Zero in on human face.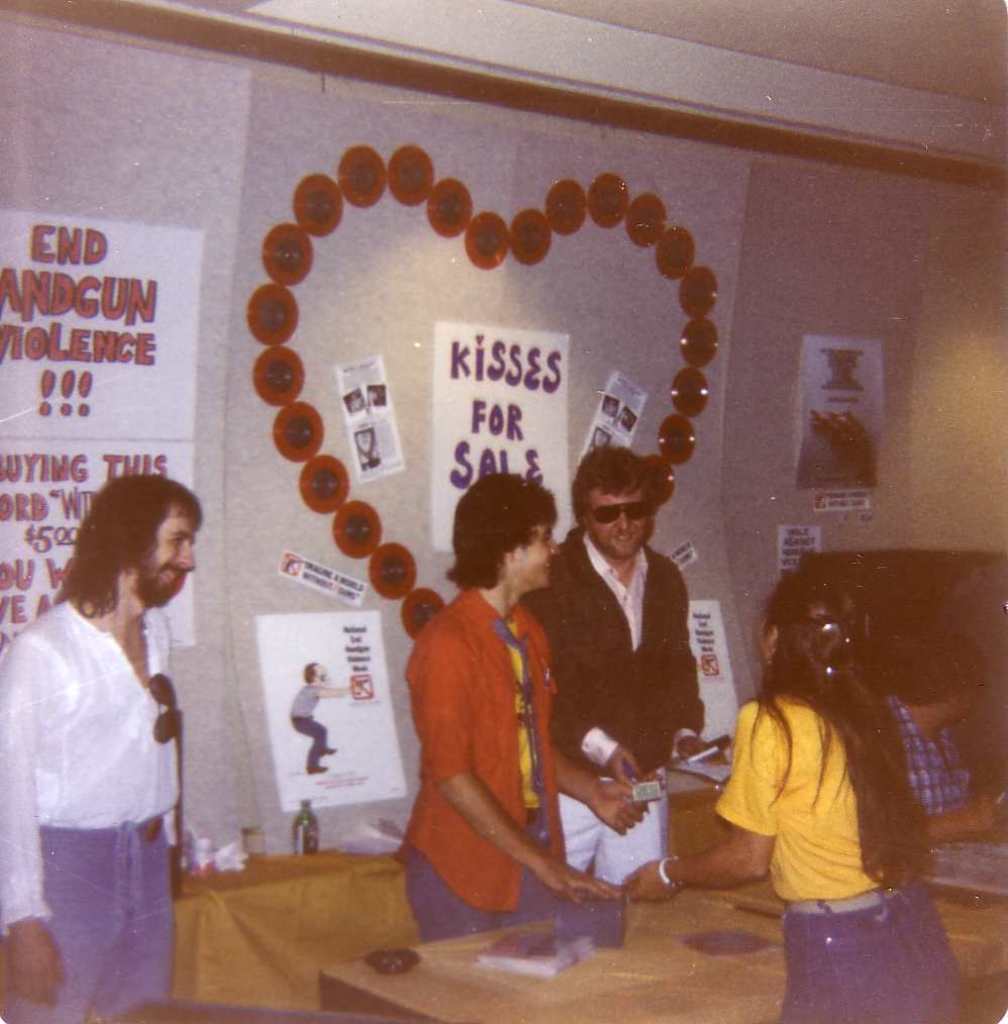
Zeroed in: <box>759,620,777,667</box>.
